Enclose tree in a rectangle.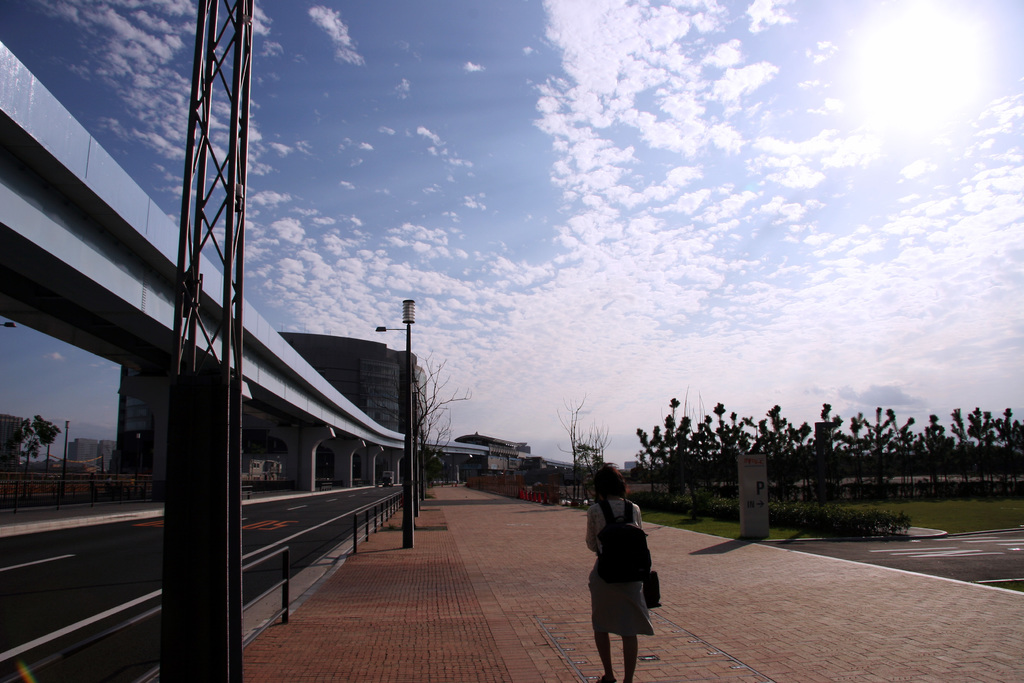
bbox(9, 419, 51, 469).
